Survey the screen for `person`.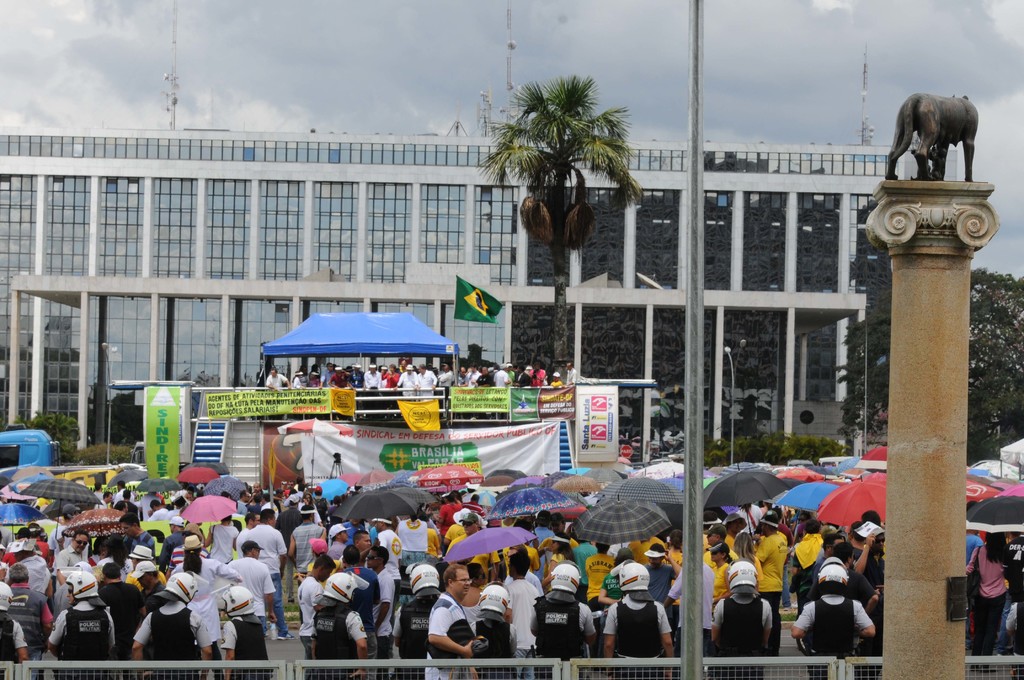
Survey found: {"left": 565, "top": 362, "right": 577, "bottom": 386}.
